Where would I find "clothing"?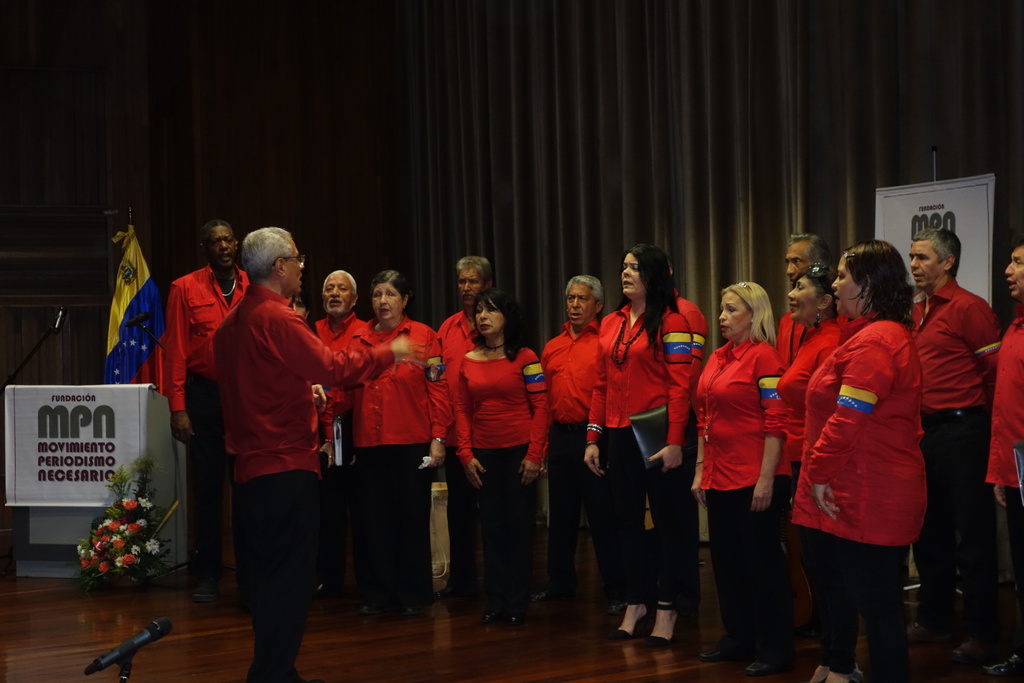
At (534, 416, 586, 613).
